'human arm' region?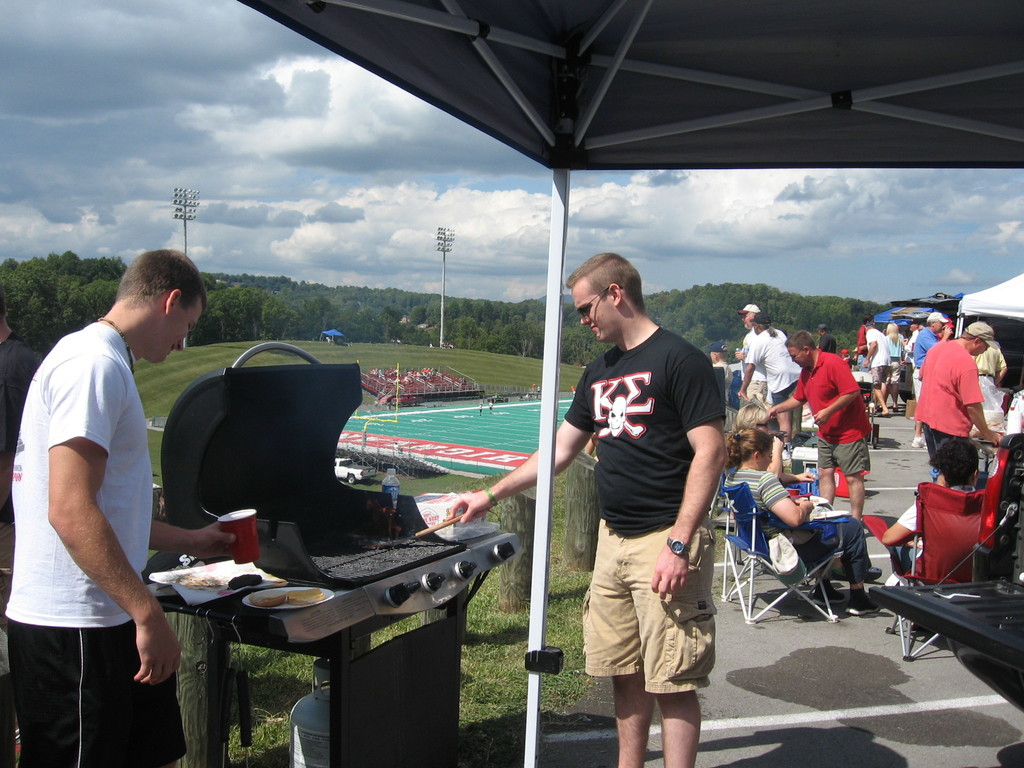
pyautogui.locateOnScreen(920, 323, 950, 348)
